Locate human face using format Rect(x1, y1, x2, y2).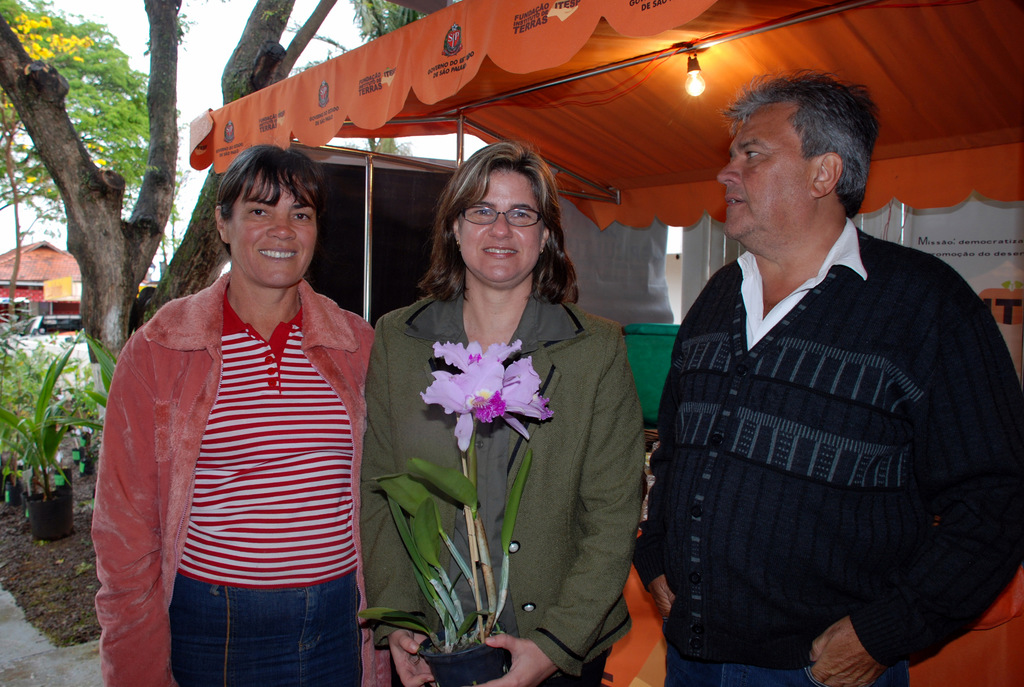
Rect(232, 168, 323, 291).
